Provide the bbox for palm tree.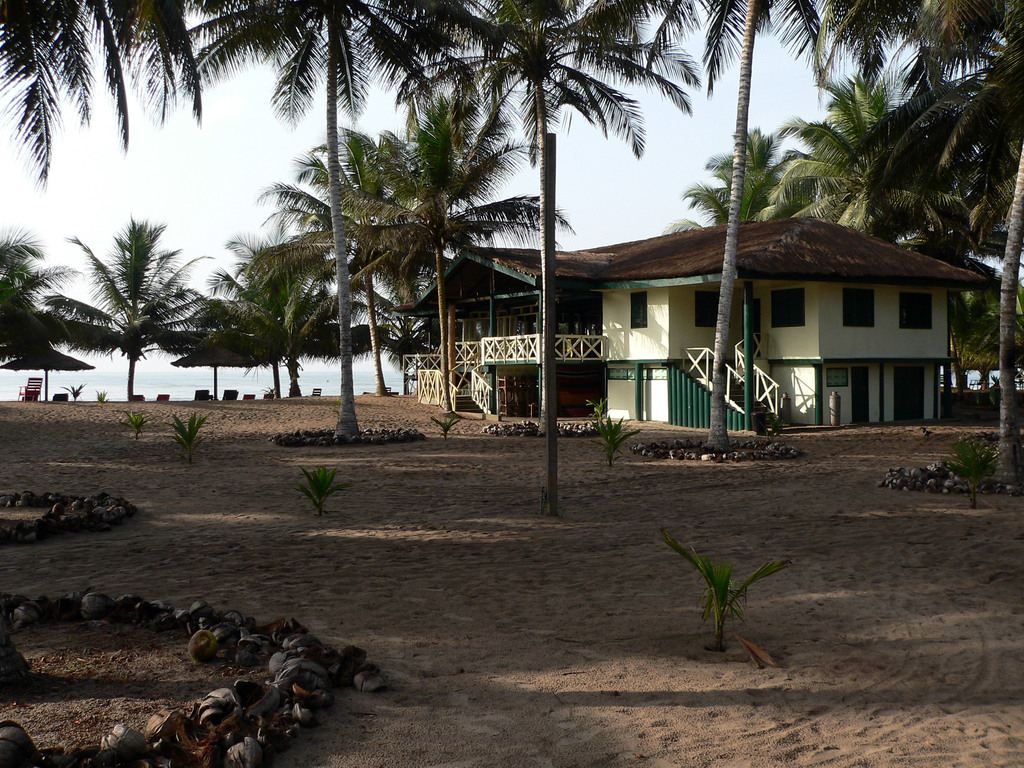
BBox(278, 171, 420, 396).
